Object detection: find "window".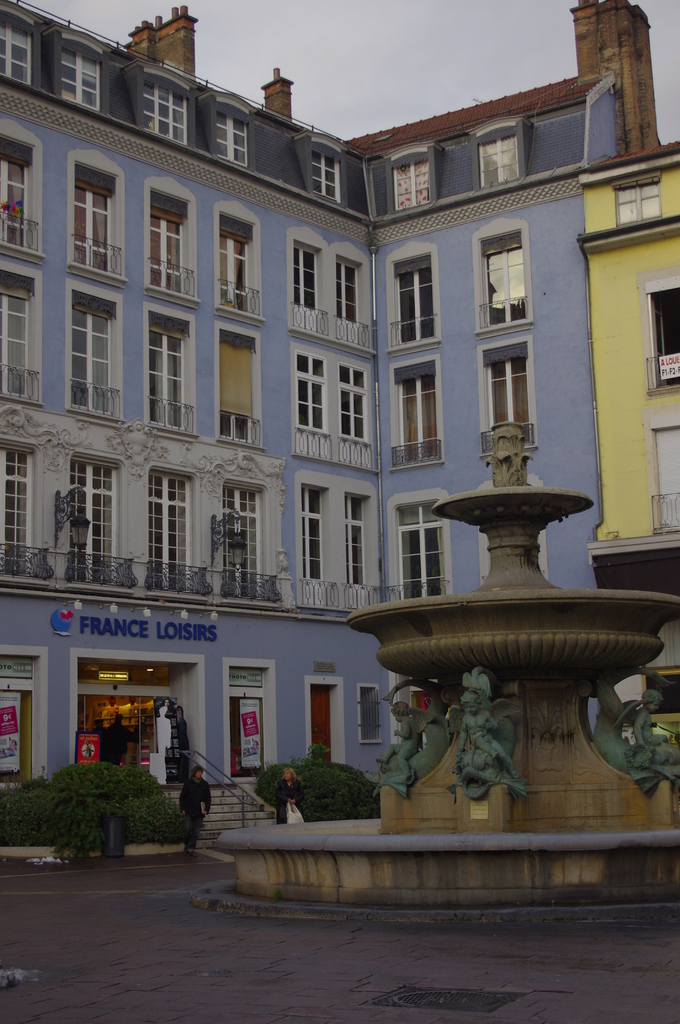
(396, 498, 450, 601).
